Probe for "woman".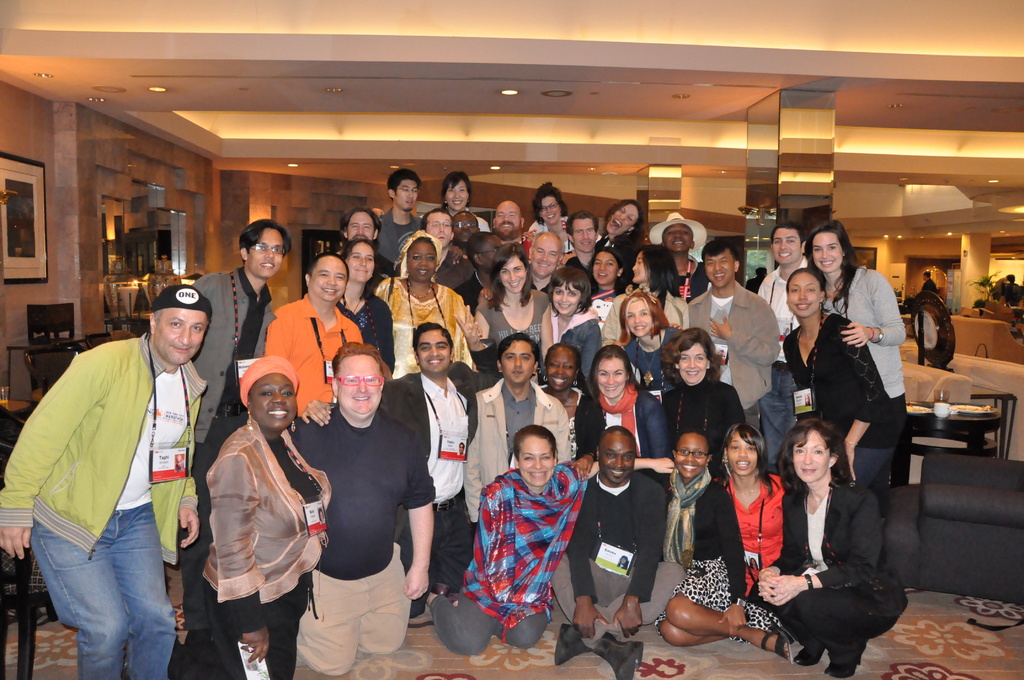
Probe result: bbox=(585, 250, 627, 325).
